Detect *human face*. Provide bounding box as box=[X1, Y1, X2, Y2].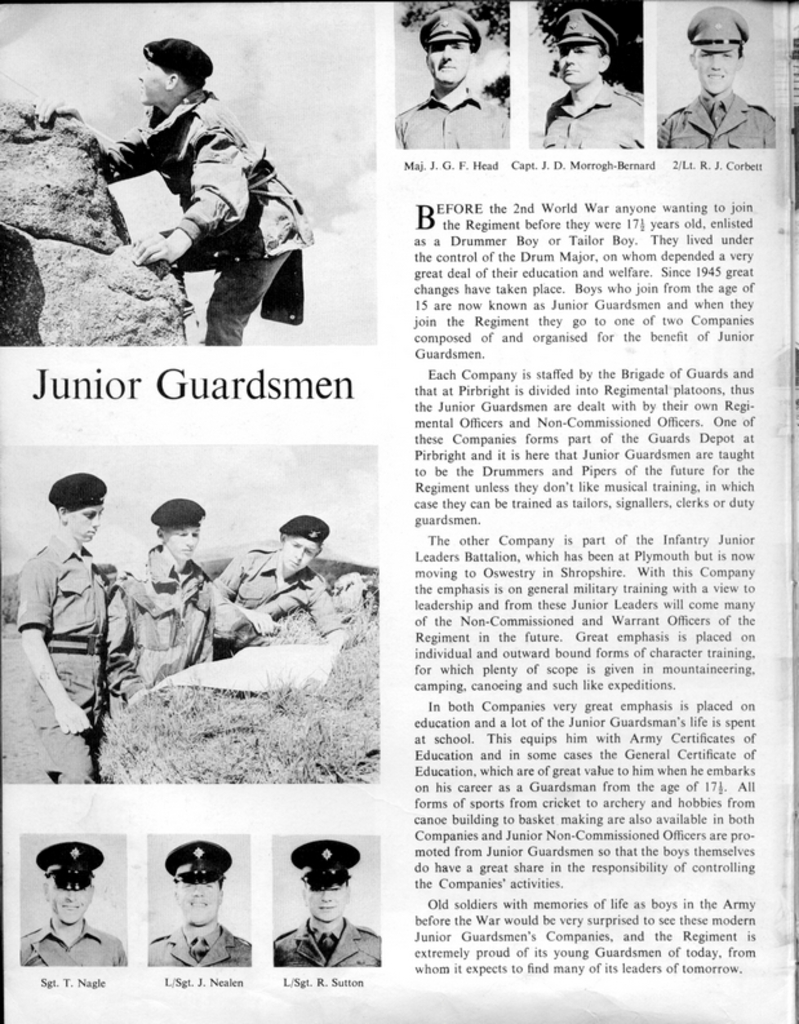
box=[48, 885, 98, 927].
